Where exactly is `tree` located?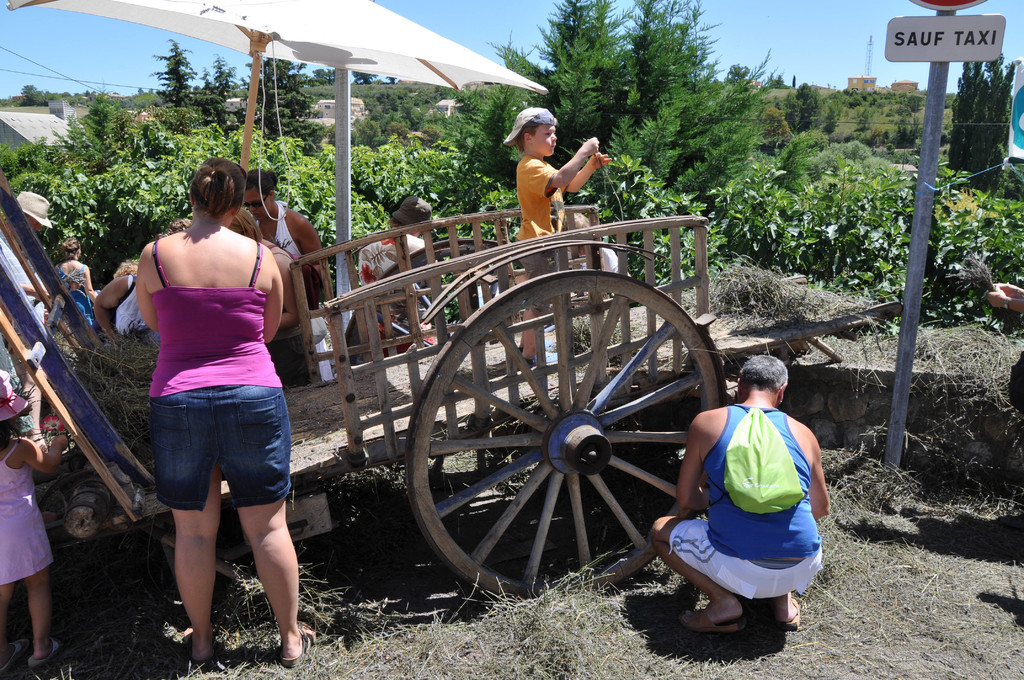
Its bounding box is [left=944, top=47, right=1018, bottom=193].
